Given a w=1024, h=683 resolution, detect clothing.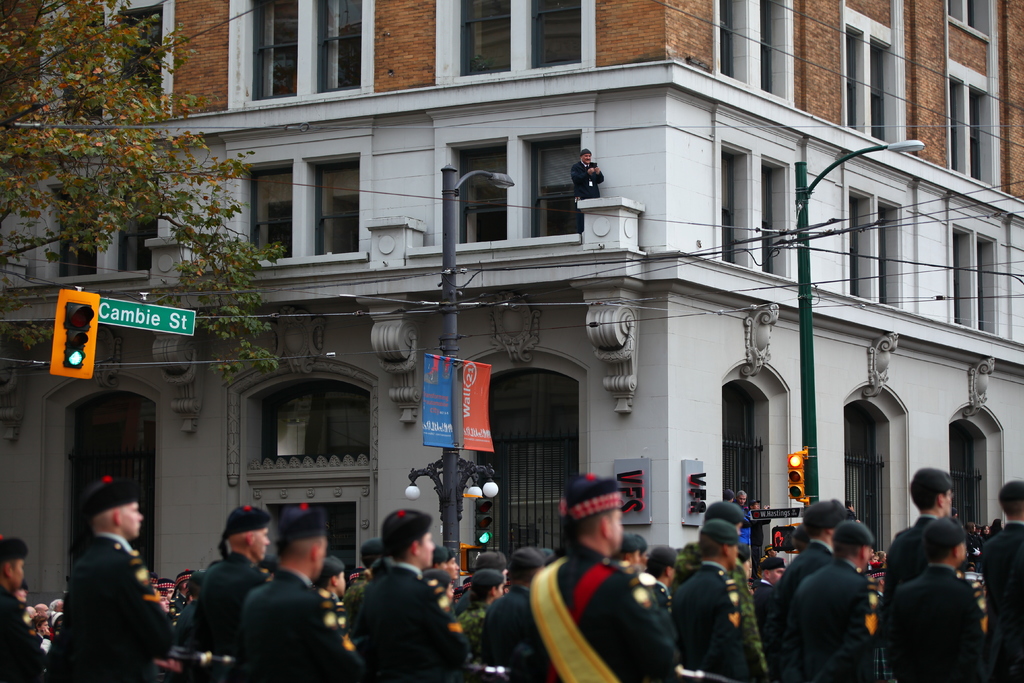
region(57, 531, 170, 682).
